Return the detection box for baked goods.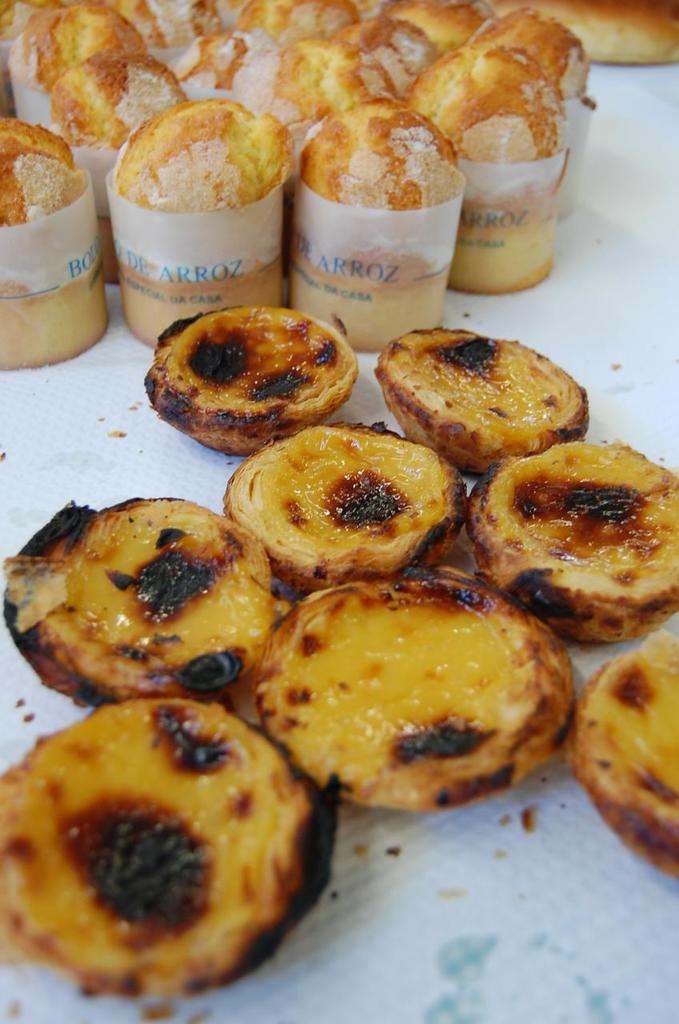
161 33 281 112.
